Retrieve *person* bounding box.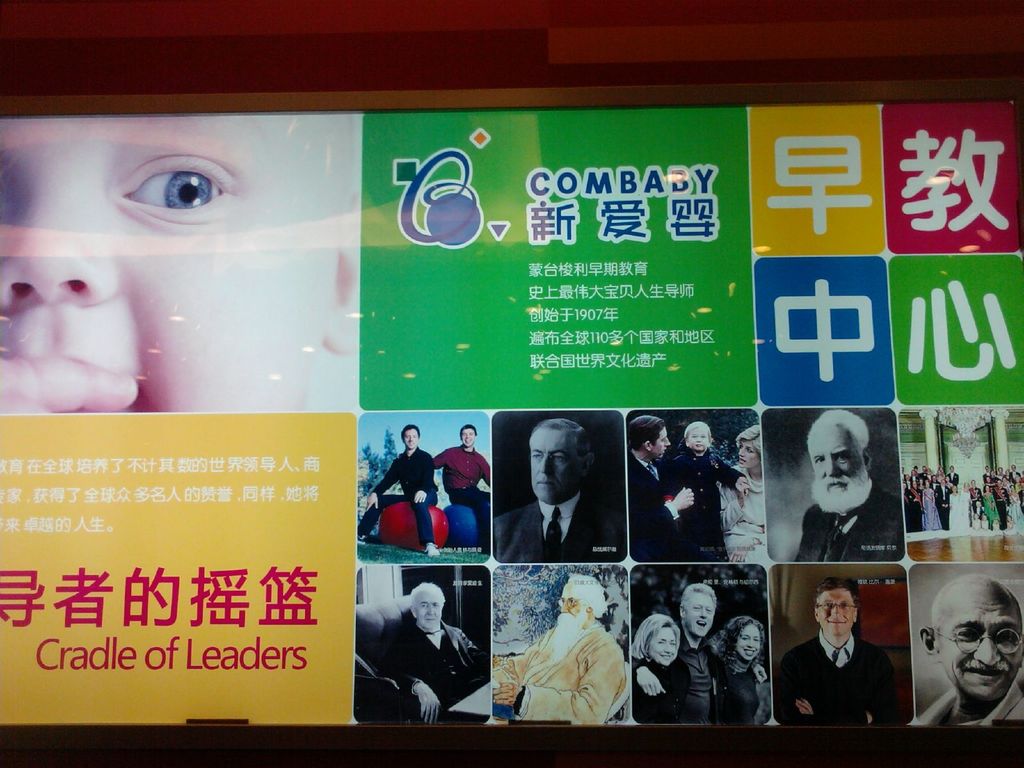
Bounding box: 381,582,484,727.
